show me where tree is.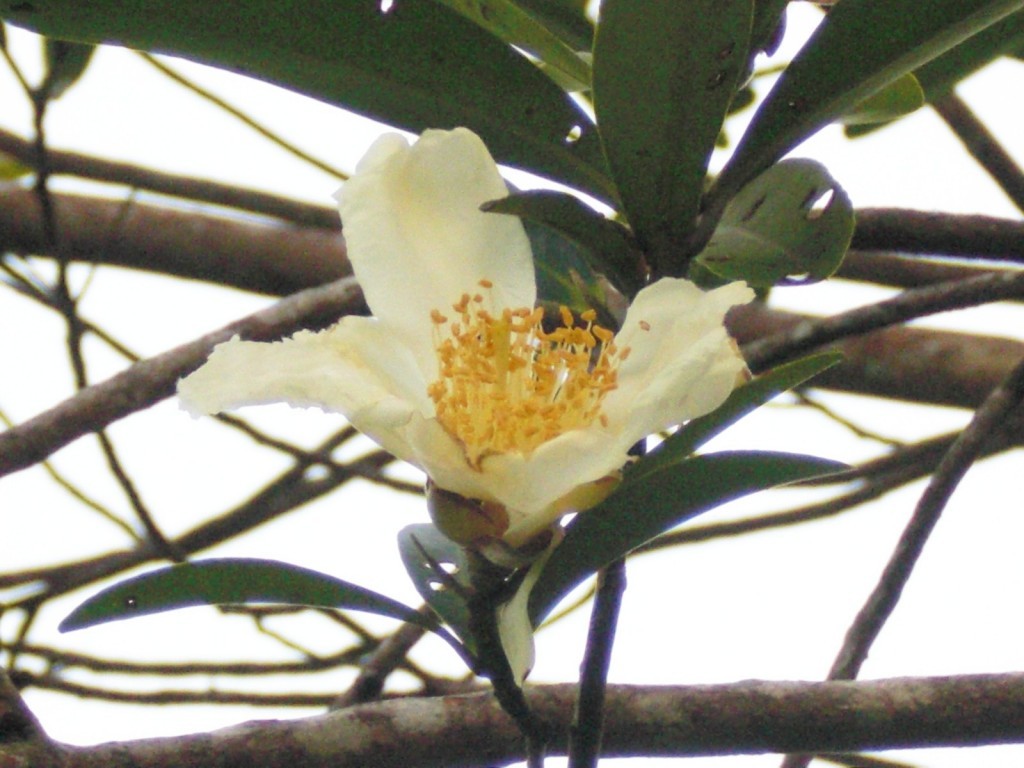
tree is at pyautogui.locateOnScreen(0, 0, 1023, 767).
